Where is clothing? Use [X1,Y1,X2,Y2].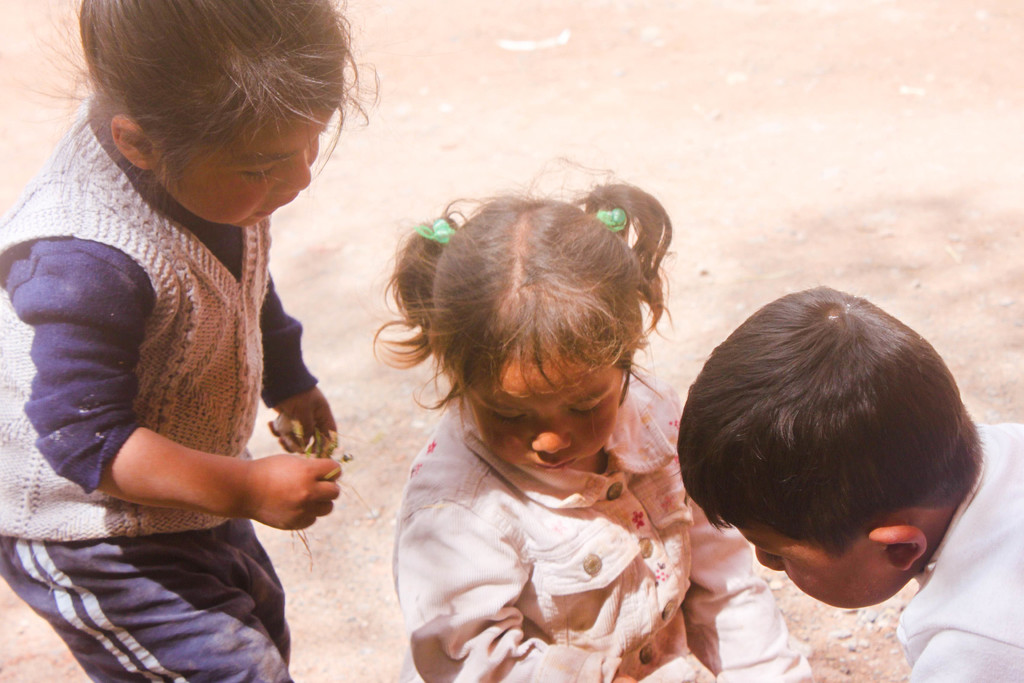
[390,365,806,682].
